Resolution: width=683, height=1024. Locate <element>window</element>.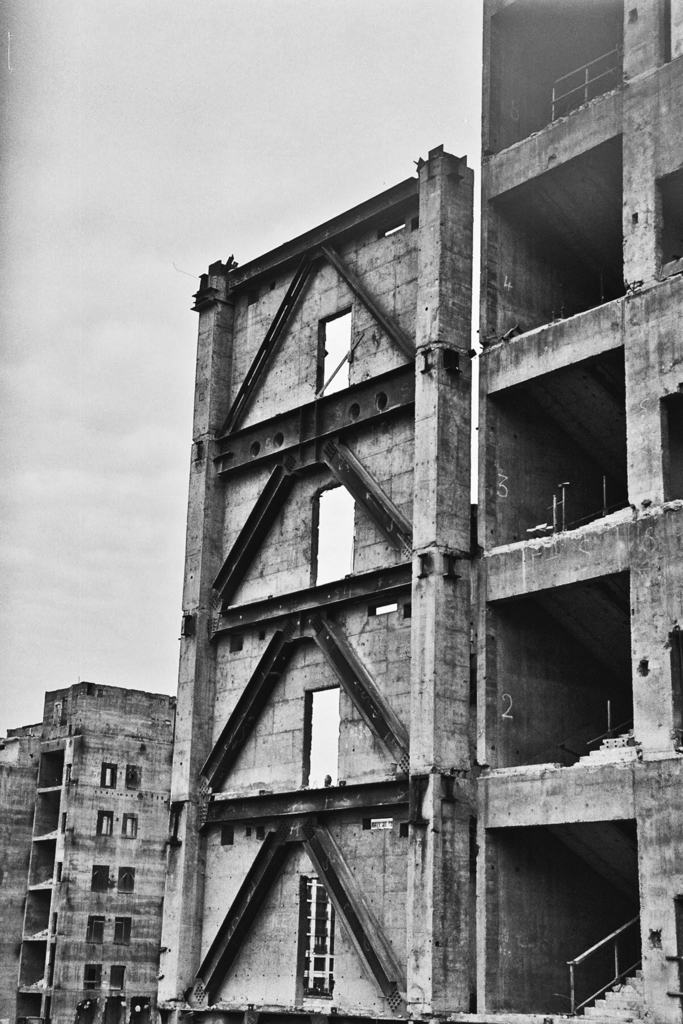
pyautogui.locateOnScreen(315, 491, 351, 580).
